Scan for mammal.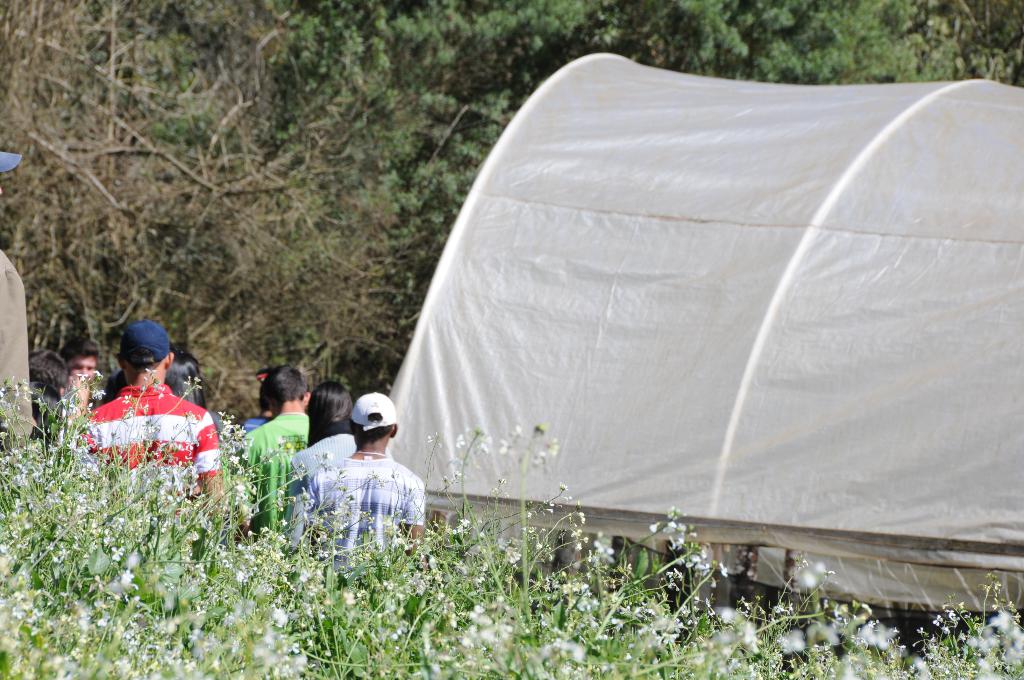
Scan result: left=77, top=319, right=223, bottom=508.
